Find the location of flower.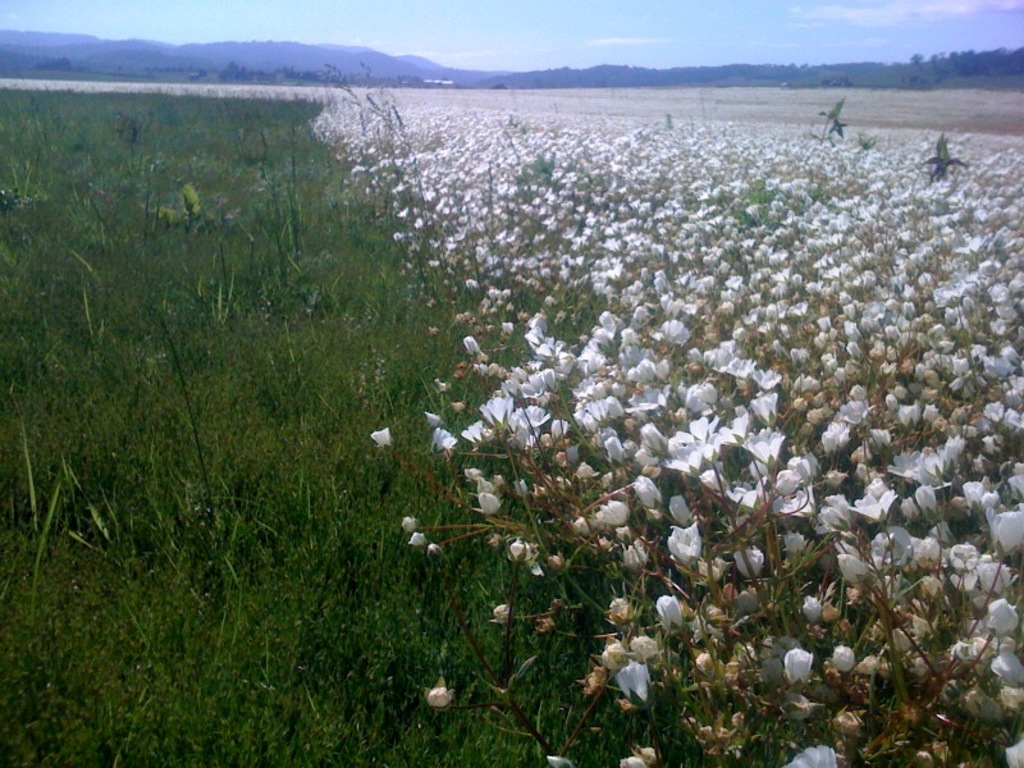
Location: region(404, 520, 411, 541).
